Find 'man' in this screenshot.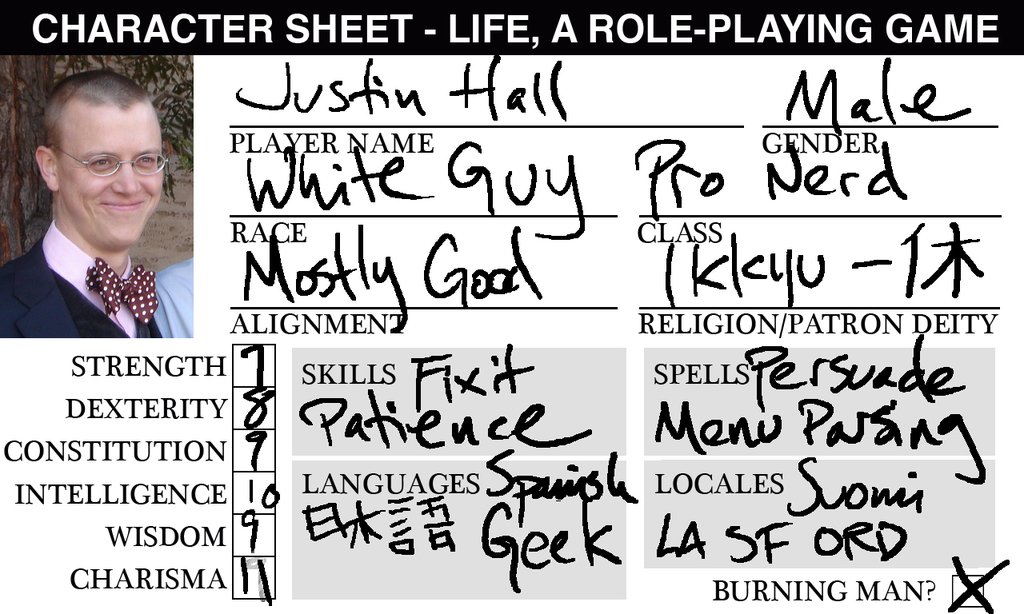
The bounding box for 'man' is [left=5, top=79, right=194, bottom=364].
